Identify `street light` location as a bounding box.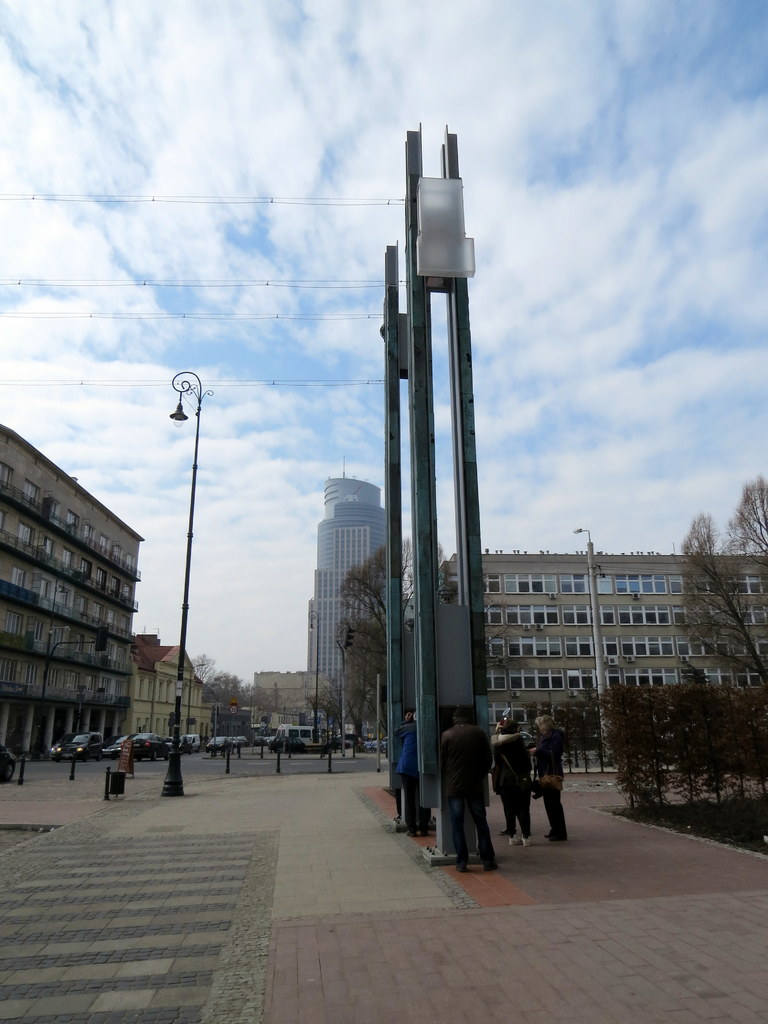
<box>570,525,612,769</box>.
